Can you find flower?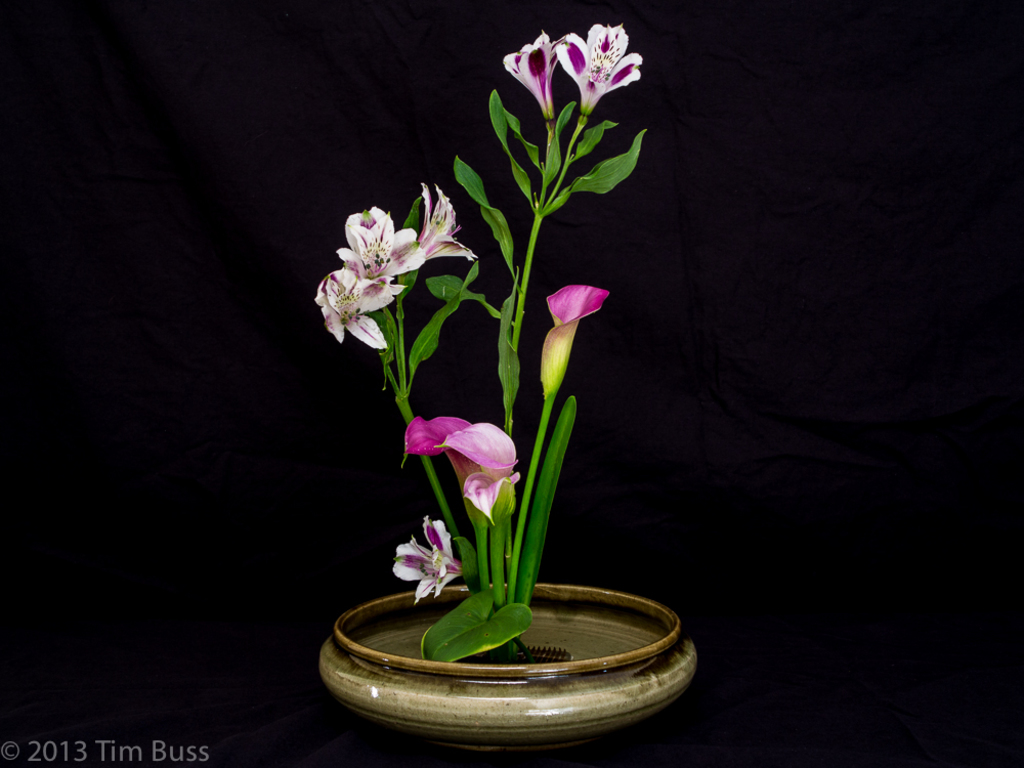
Yes, bounding box: x1=412 y1=177 x2=487 y2=265.
